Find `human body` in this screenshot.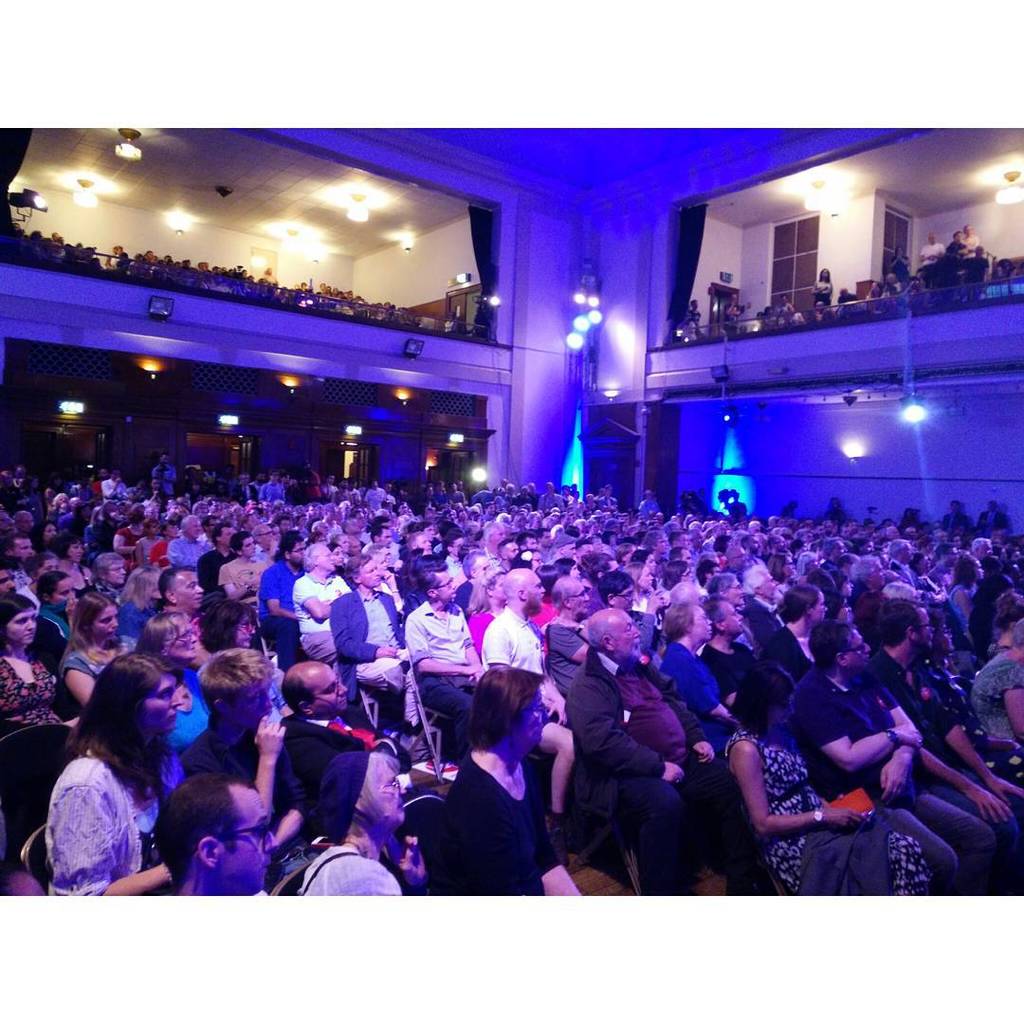
The bounding box for `human body` is box=[682, 310, 703, 333].
